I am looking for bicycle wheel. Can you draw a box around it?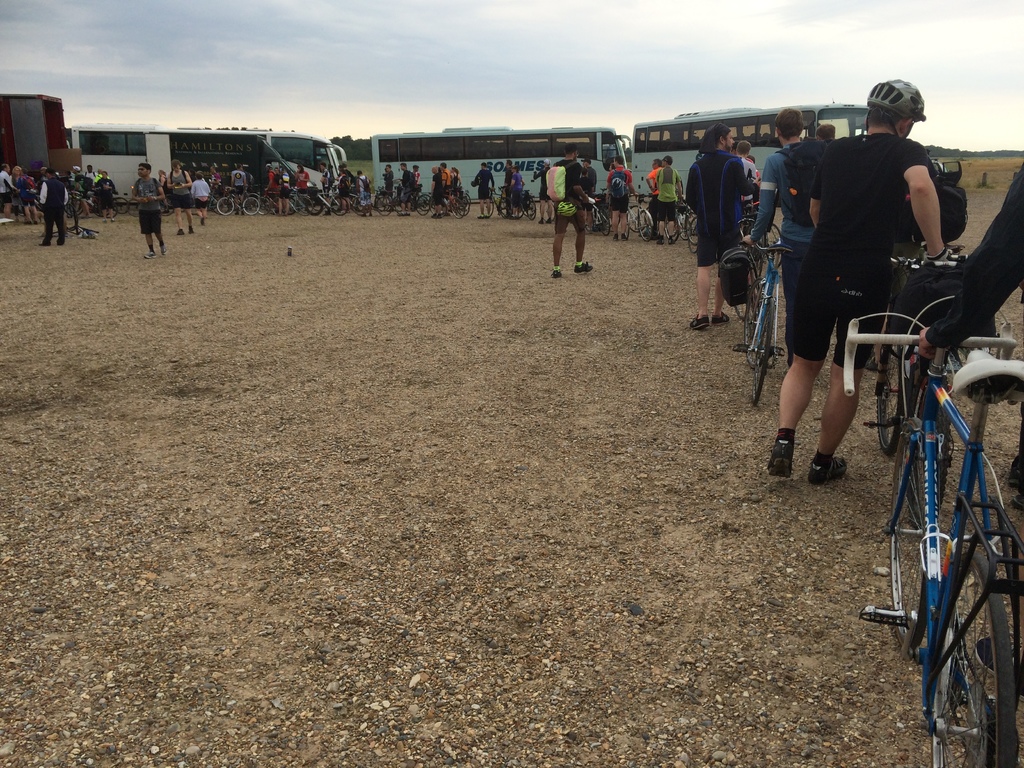
Sure, the bounding box is crop(483, 195, 493, 216).
